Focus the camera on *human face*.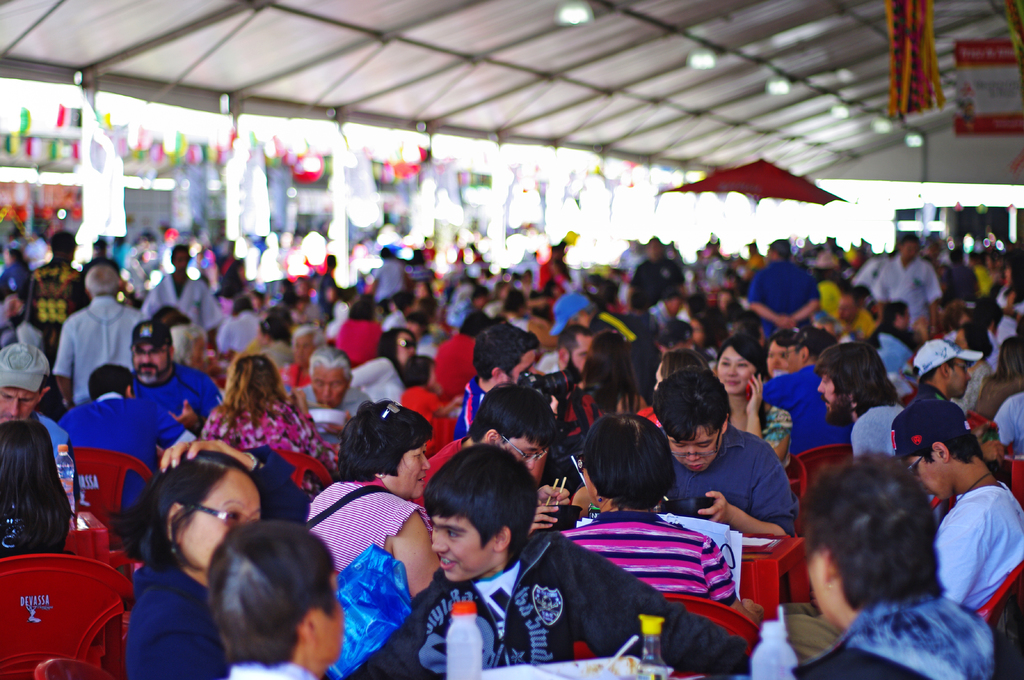
Focus region: crop(948, 356, 976, 400).
